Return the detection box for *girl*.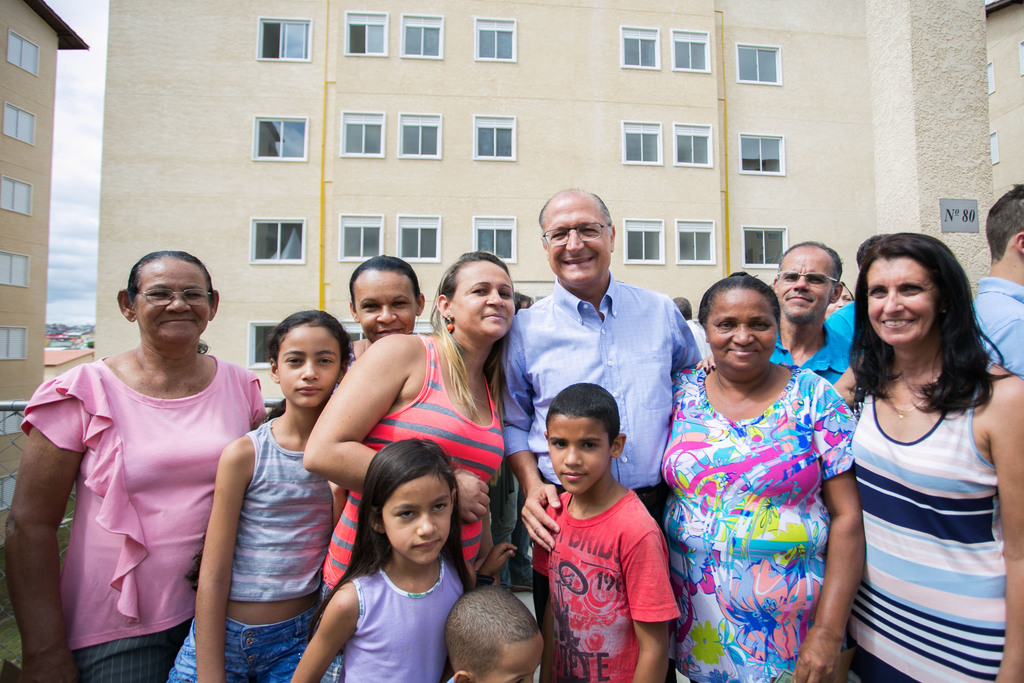
left=289, top=437, right=515, bottom=682.
